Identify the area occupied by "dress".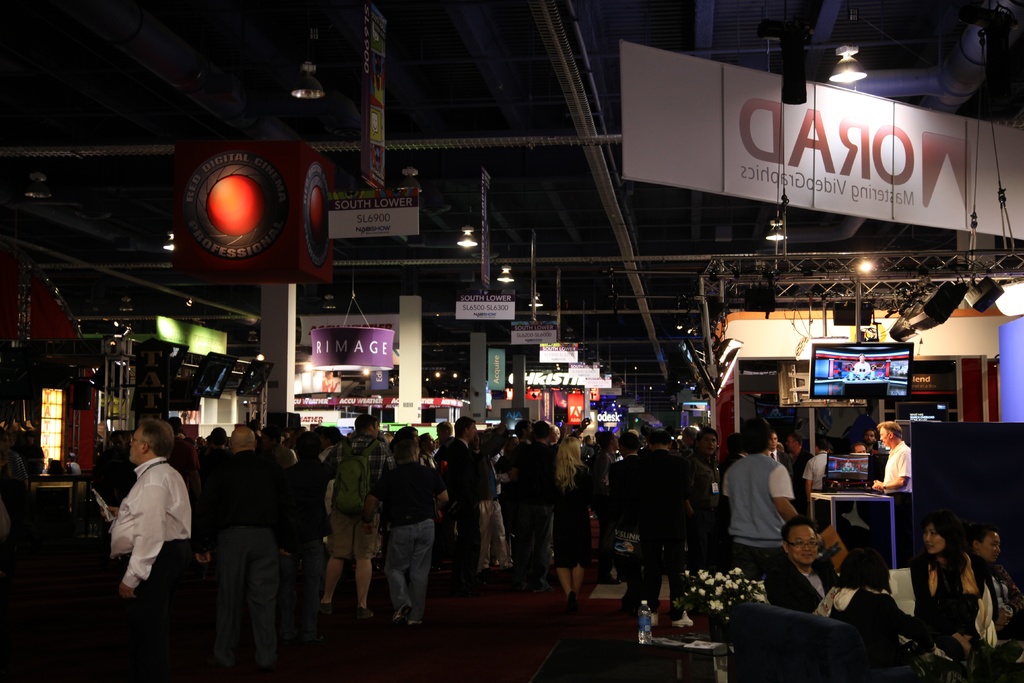
Area: region(550, 466, 601, 570).
